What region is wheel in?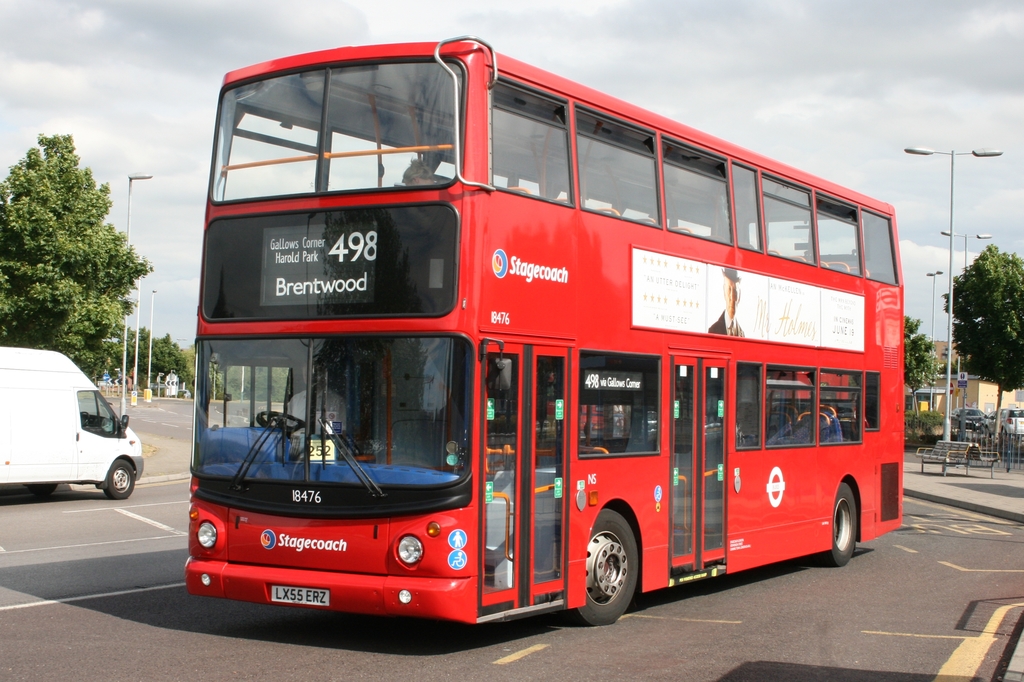
Rect(825, 480, 860, 567).
